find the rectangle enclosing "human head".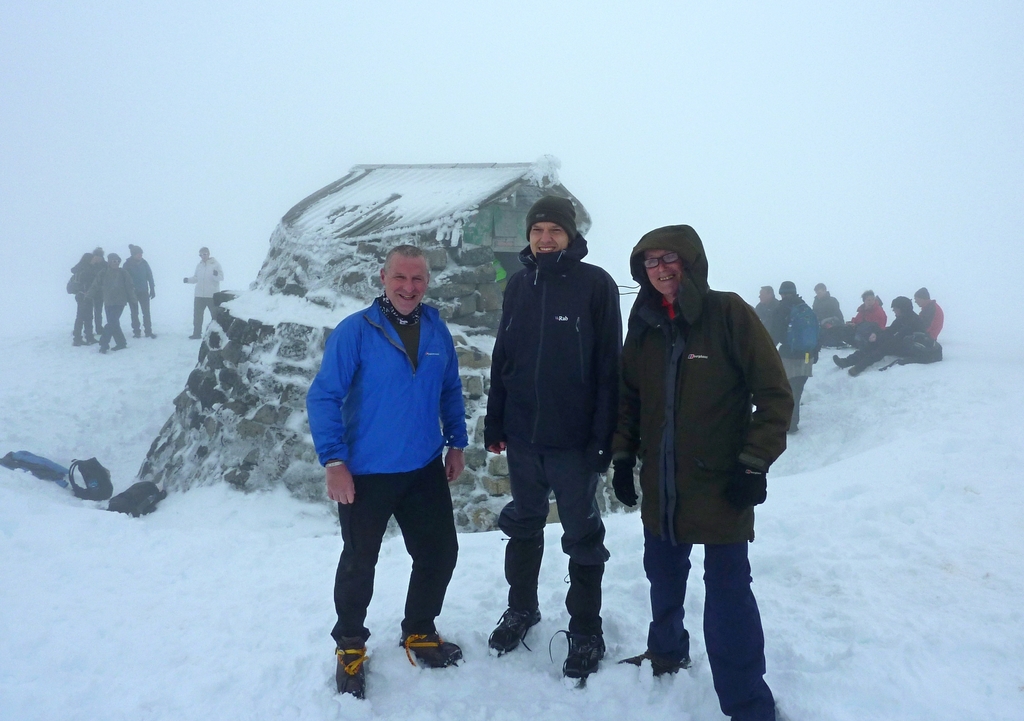
(108, 251, 120, 269).
